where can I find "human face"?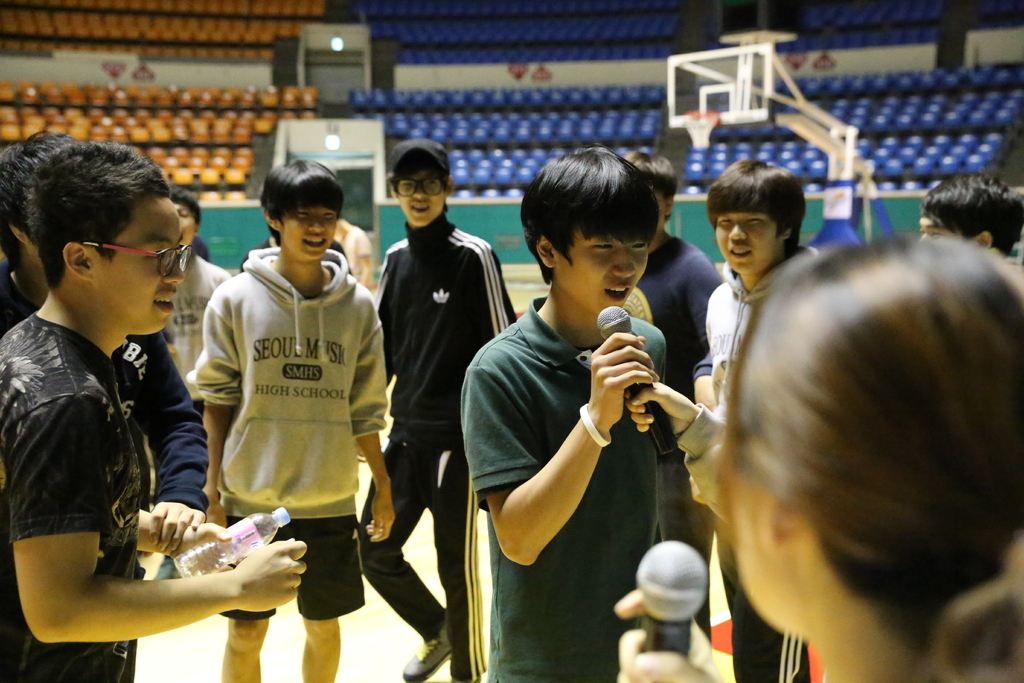
You can find it at crop(284, 211, 336, 263).
